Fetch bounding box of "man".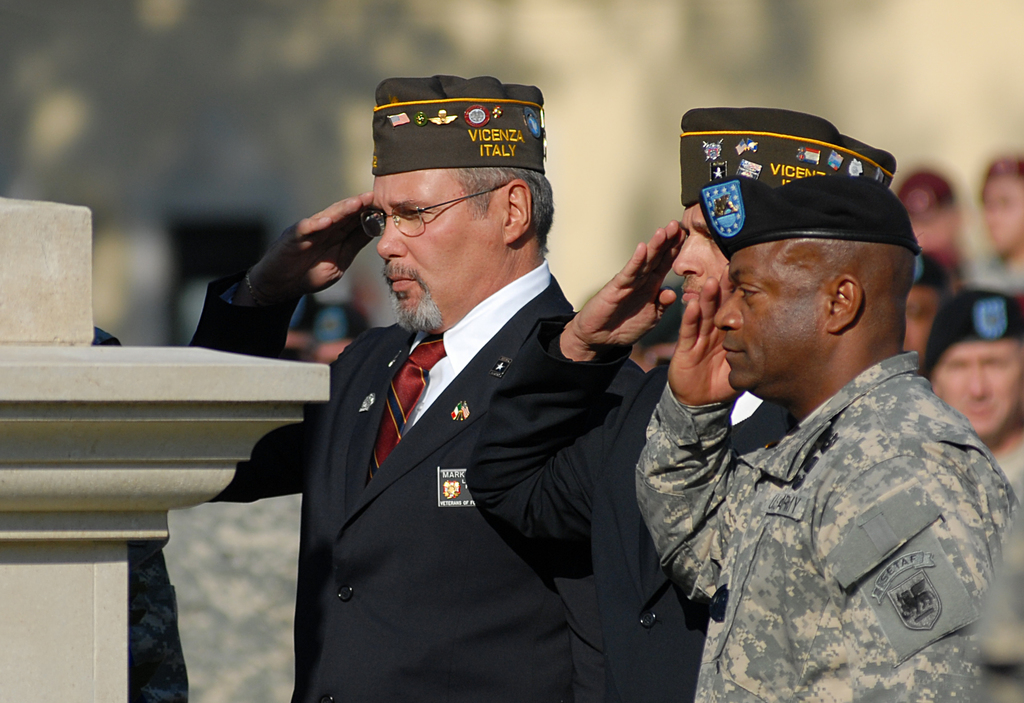
Bbox: pyautogui.locateOnScreen(919, 289, 1023, 508).
